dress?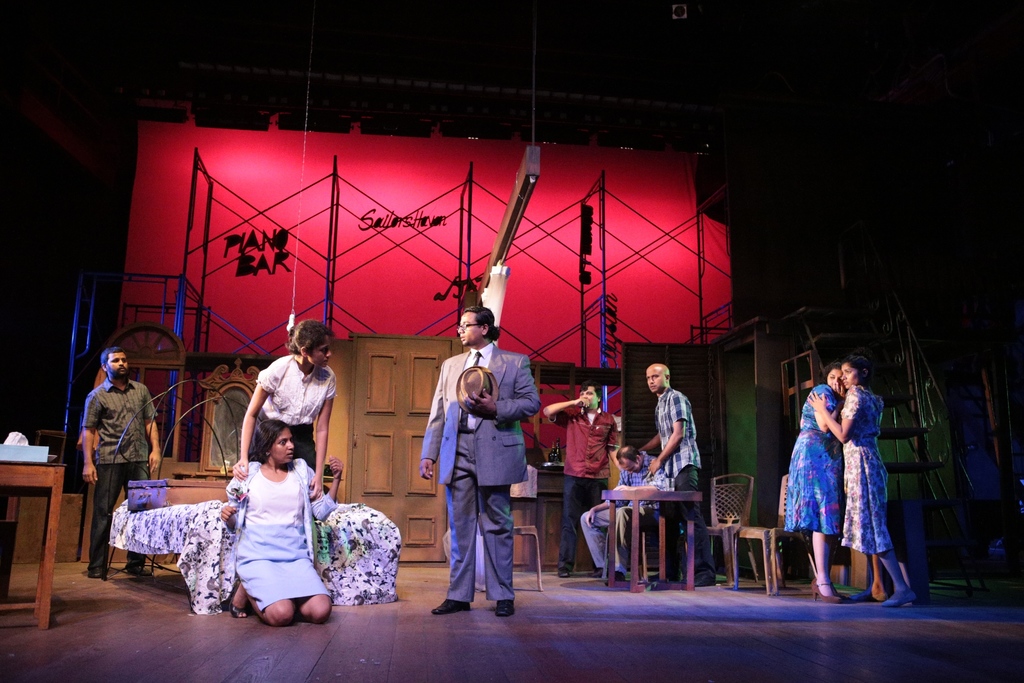
x1=840, y1=384, x2=893, y2=551
